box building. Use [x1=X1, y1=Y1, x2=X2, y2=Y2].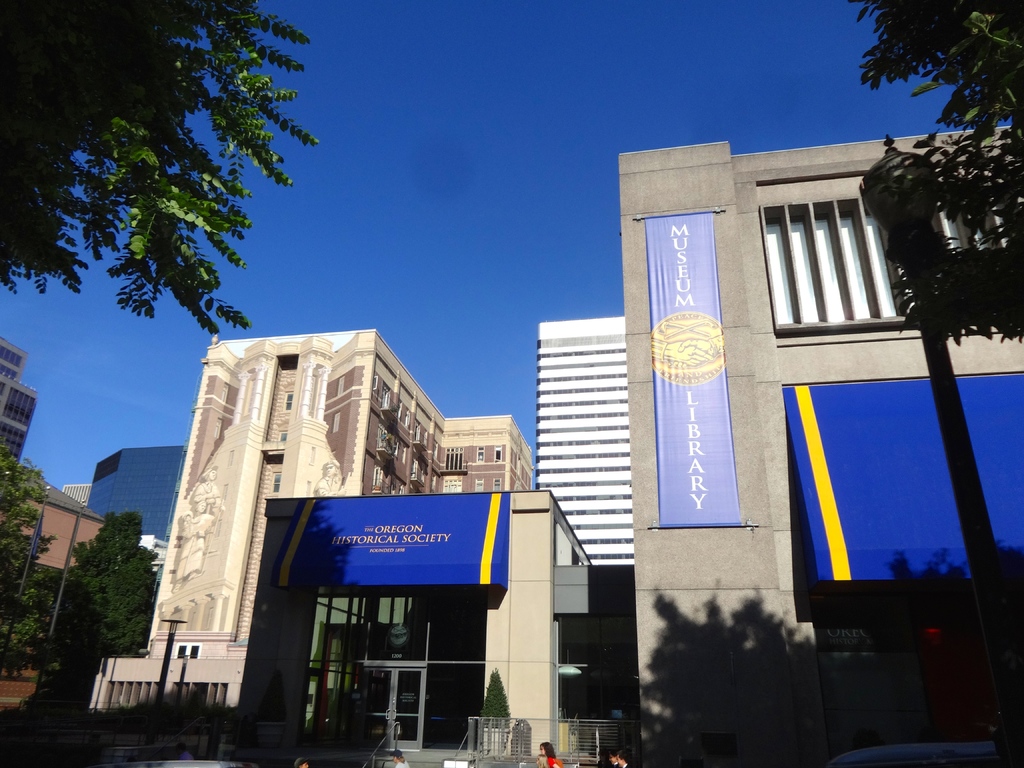
[x1=88, y1=331, x2=534, y2=709].
